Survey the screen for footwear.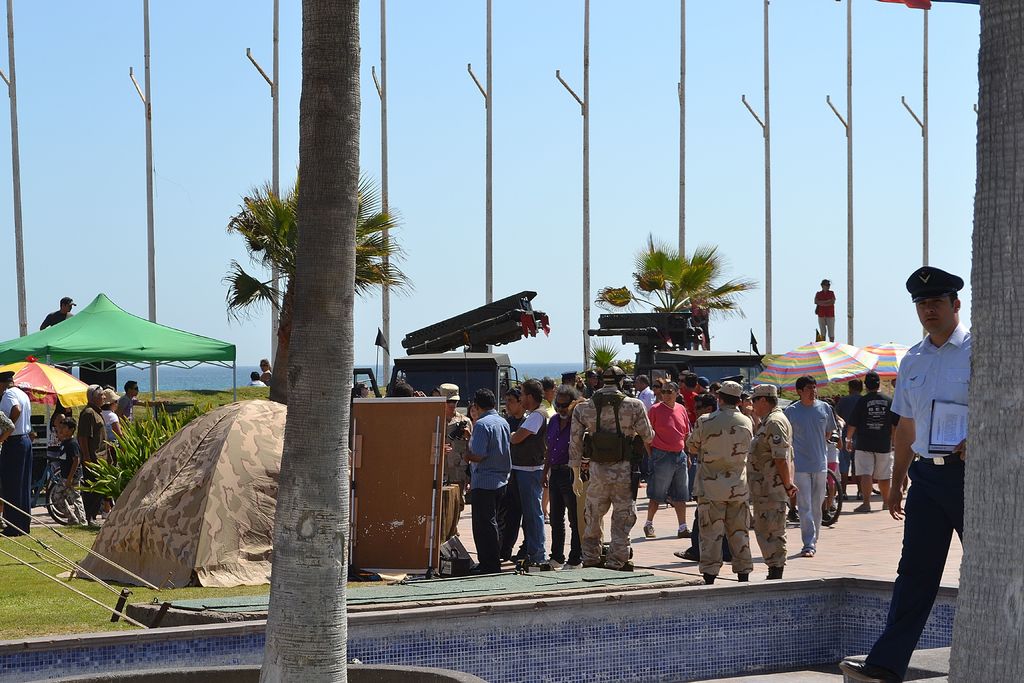
Survey found: [562,561,584,571].
